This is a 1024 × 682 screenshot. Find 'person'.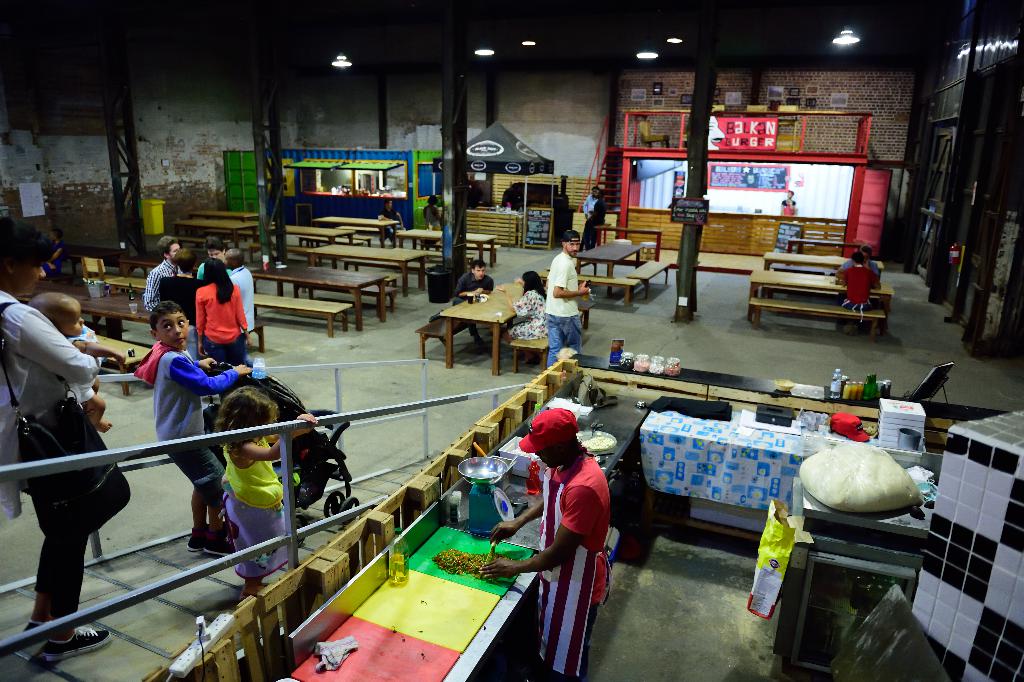
Bounding box: {"left": 28, "top": 292, "right": 122, "bottom": 434}.
